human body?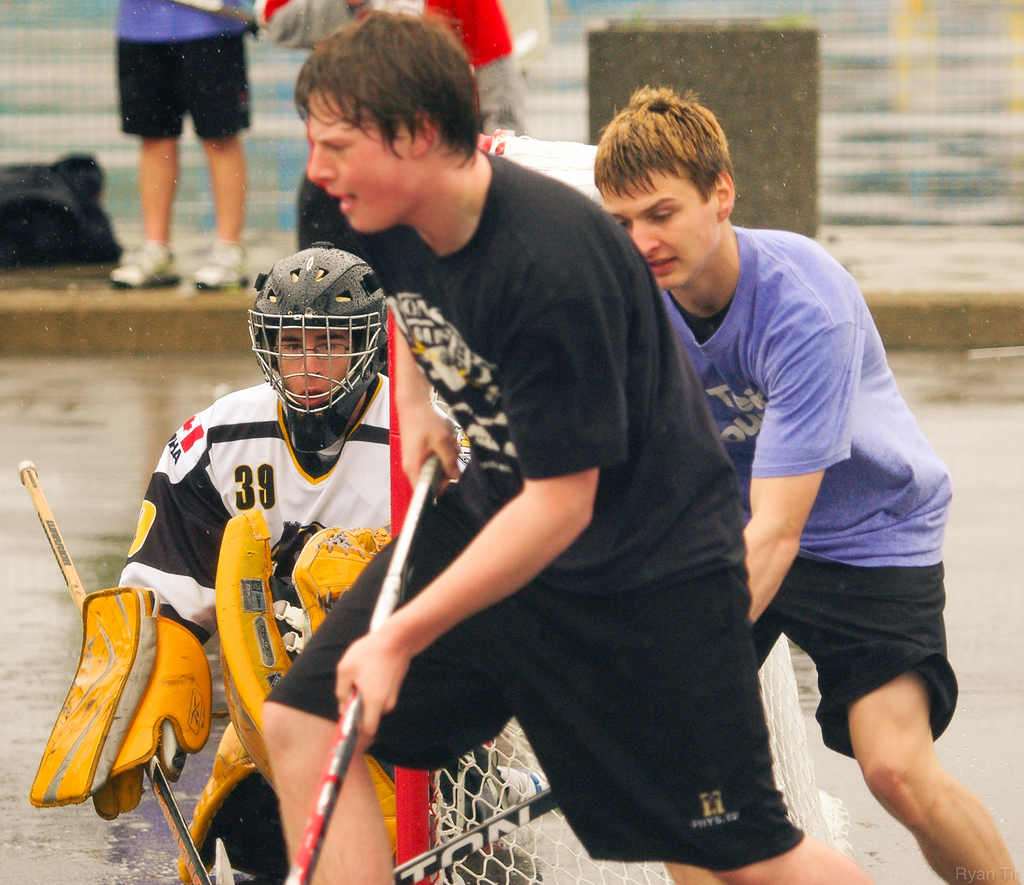
select_region(689, 107, 966, 884)
